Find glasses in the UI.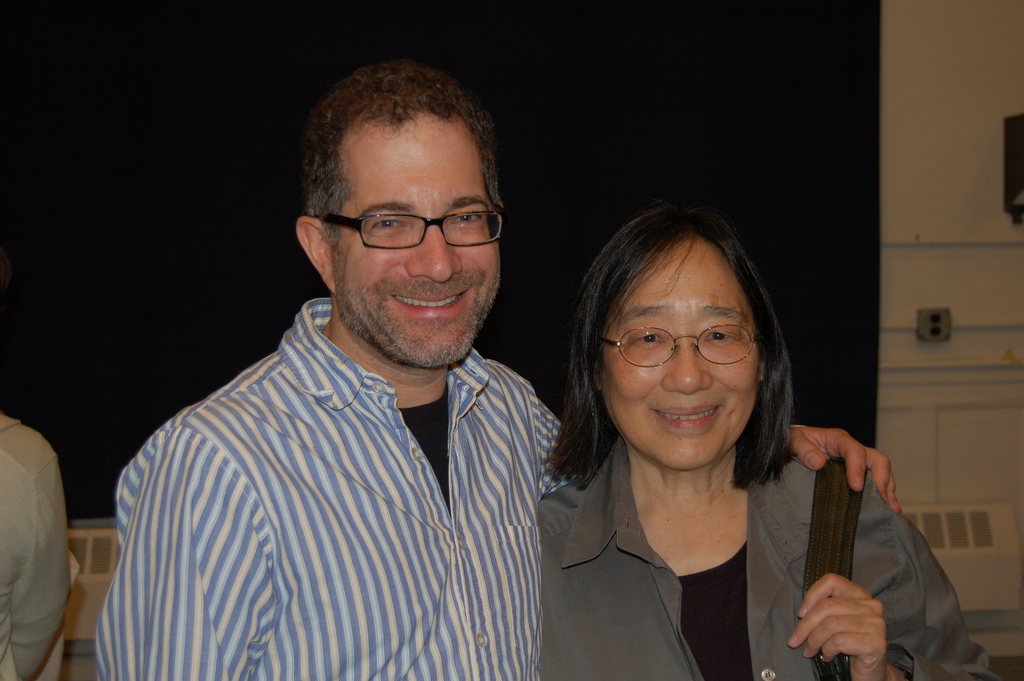
UI element at crop(598, 325, 767, 368).
